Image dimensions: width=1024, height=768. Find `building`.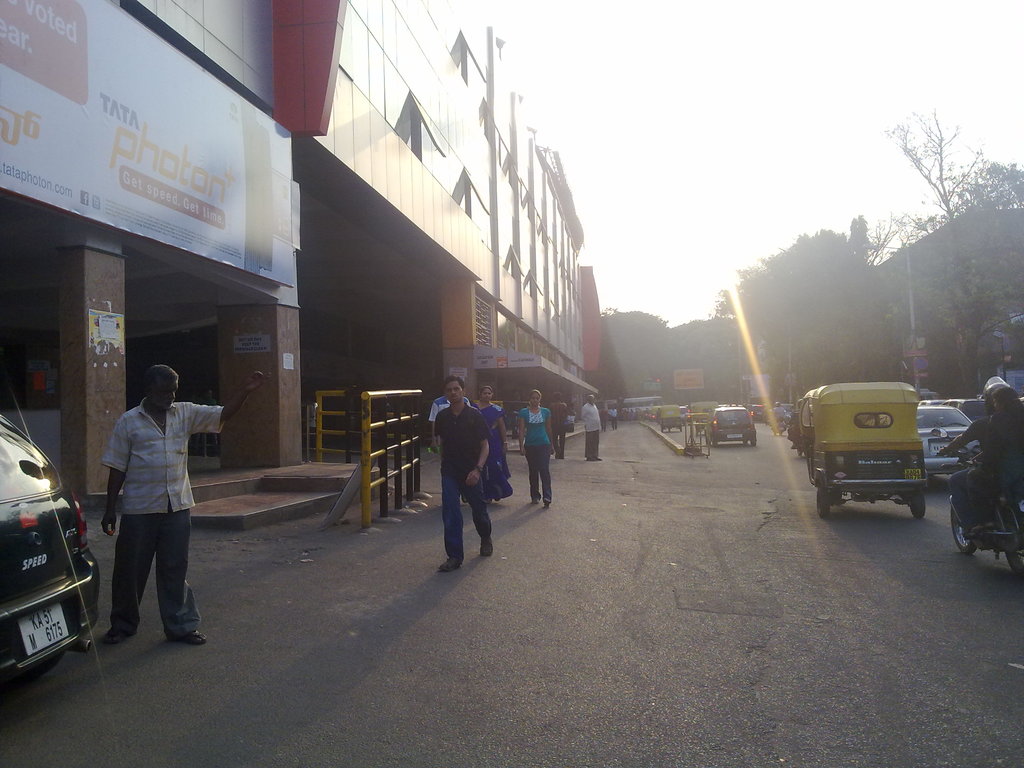
606/308/664/397.
